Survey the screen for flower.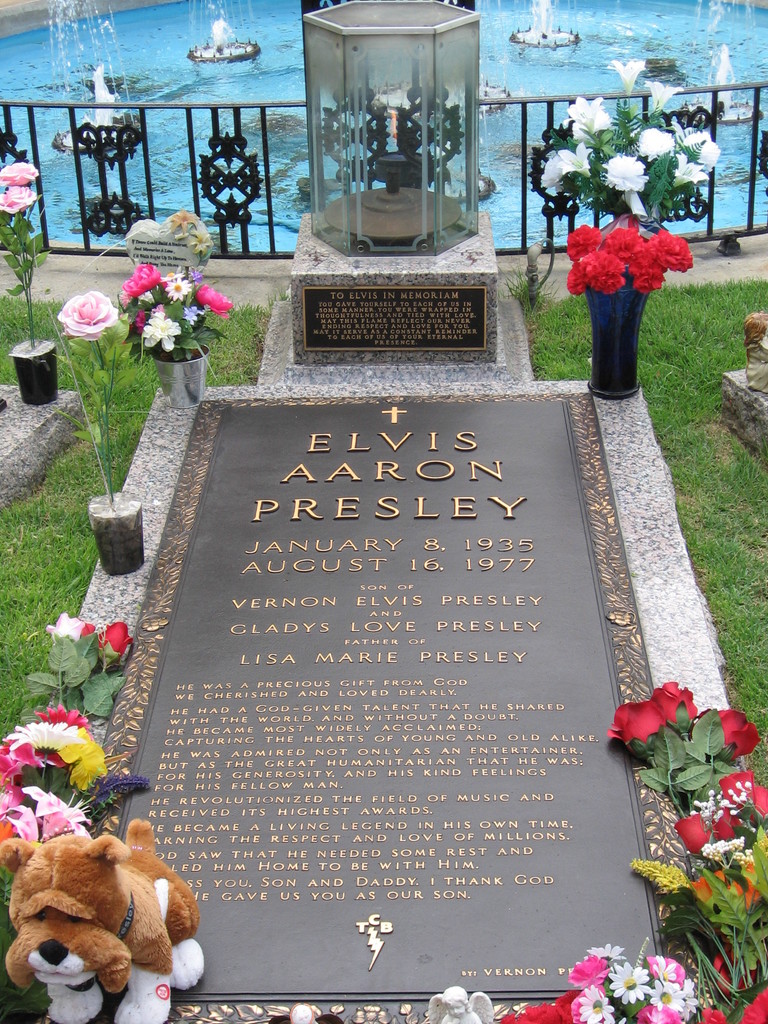
Survey found: bbox(607, 56, 644, 100).
